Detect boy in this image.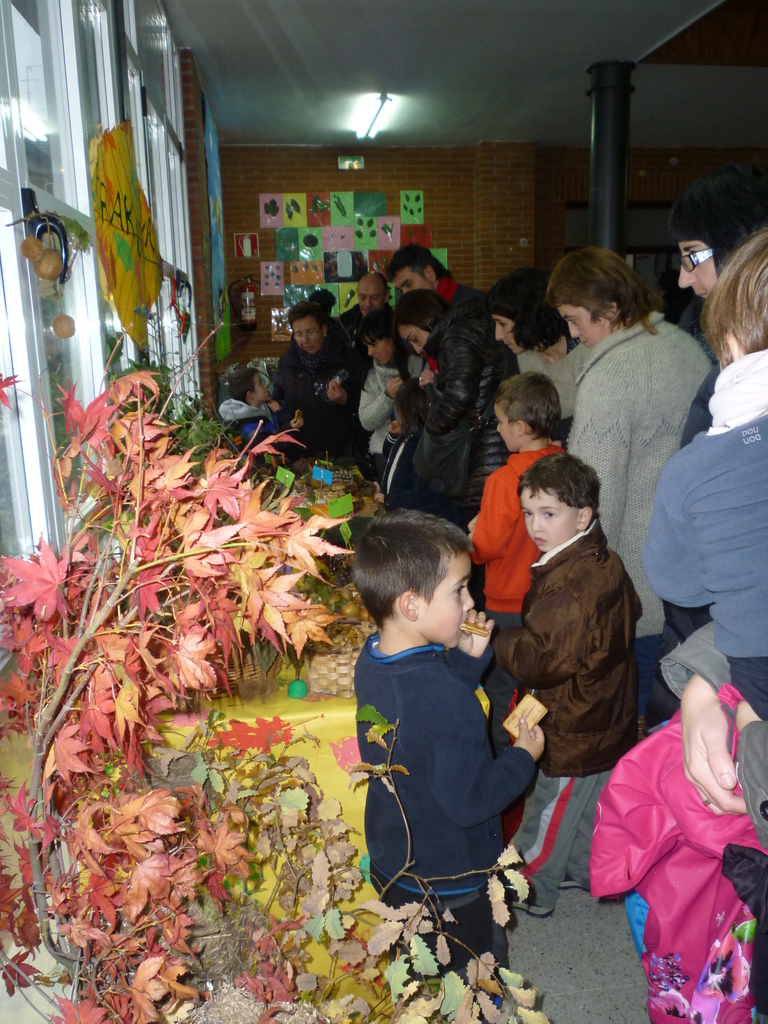
Detection: 351, 508, 546, 1004.
